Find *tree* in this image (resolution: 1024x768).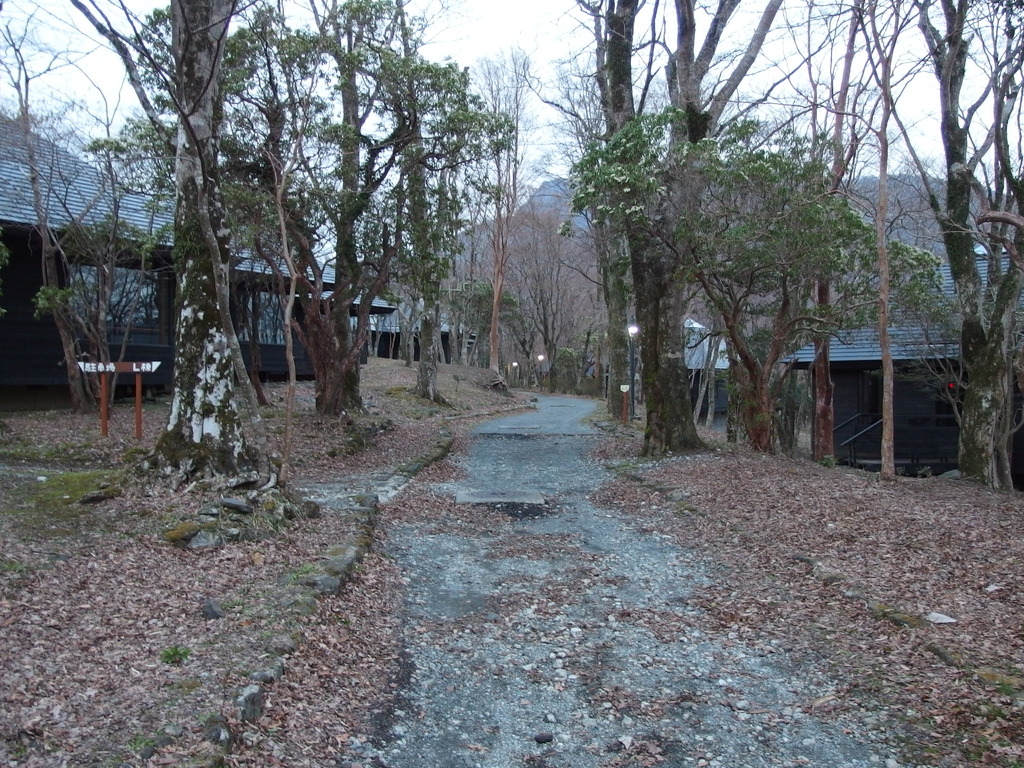
l=514, t=63, r=652, b=426.
